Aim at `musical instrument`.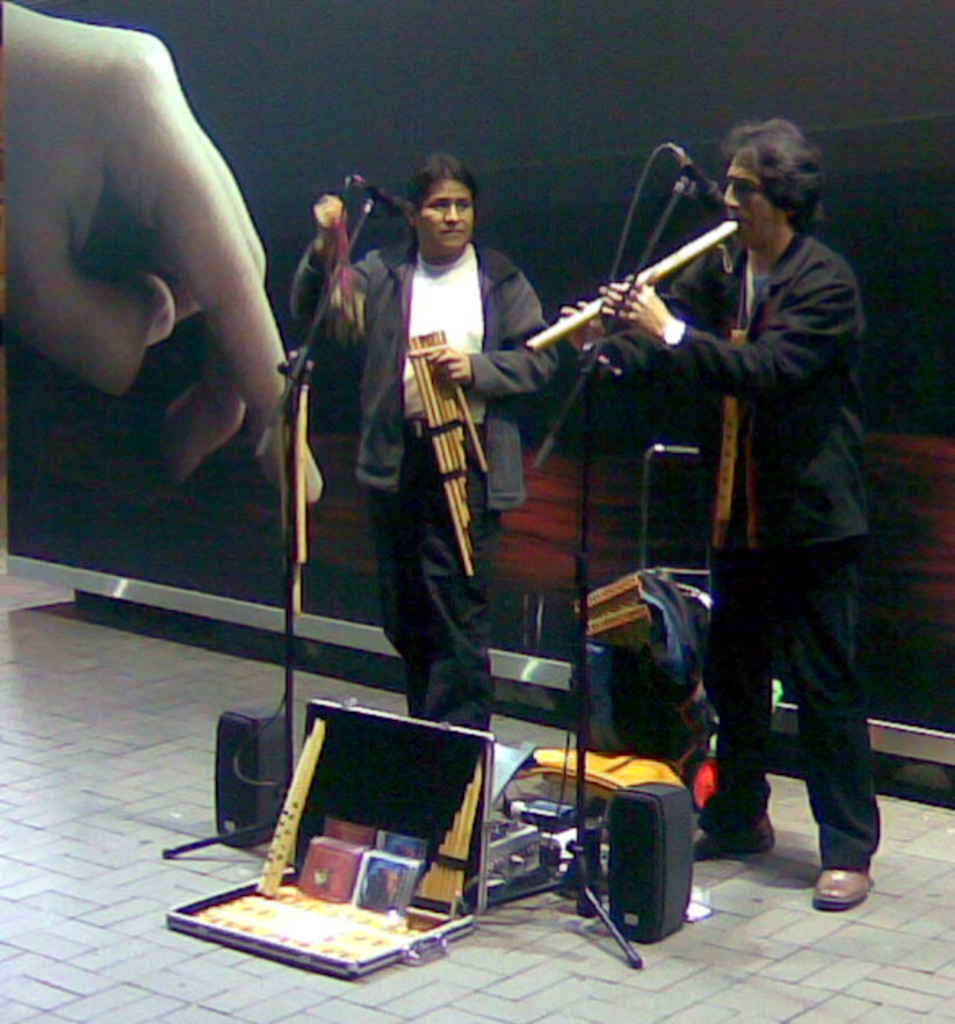
Aimed at 414/330/494/577.
